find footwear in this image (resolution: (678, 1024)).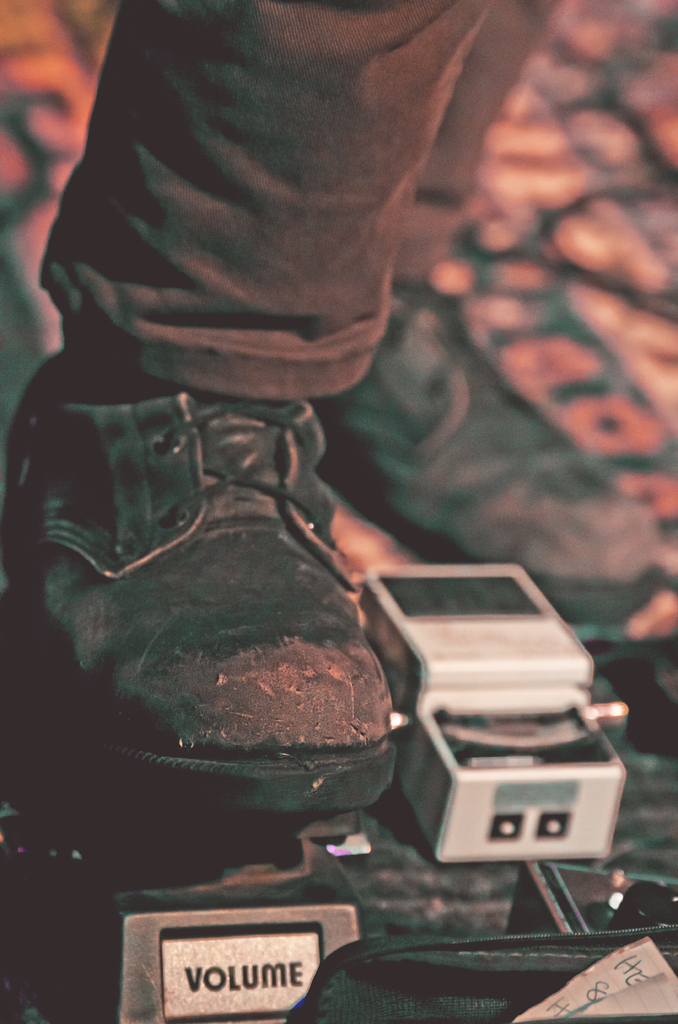
bbox(49, 372, 394, 820).
